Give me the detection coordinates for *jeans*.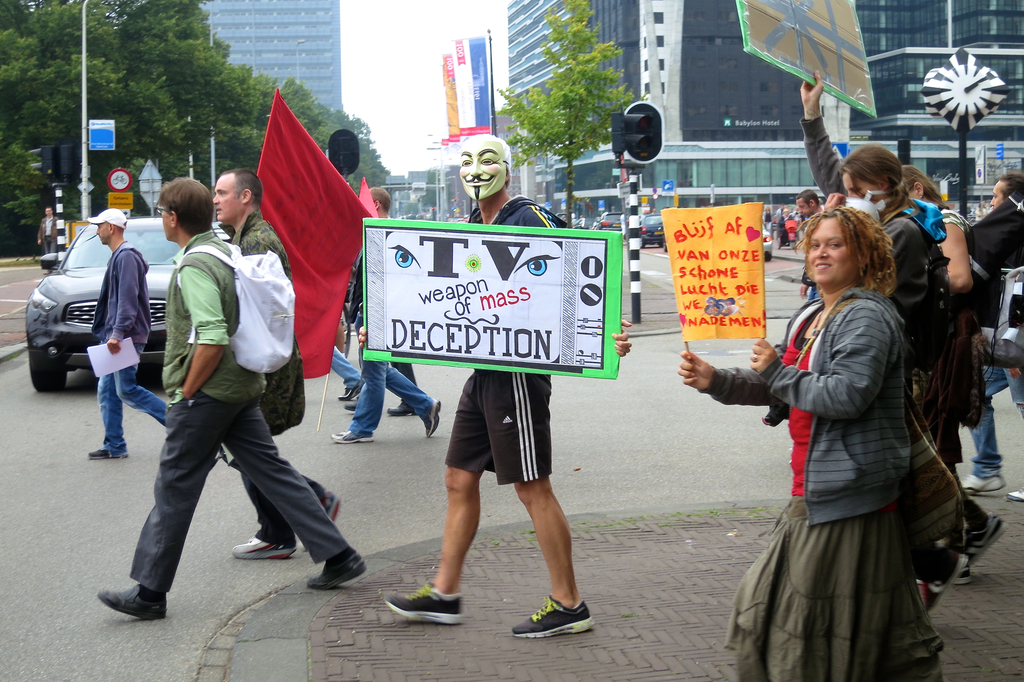
select_region(332, 341, 362, 399).
